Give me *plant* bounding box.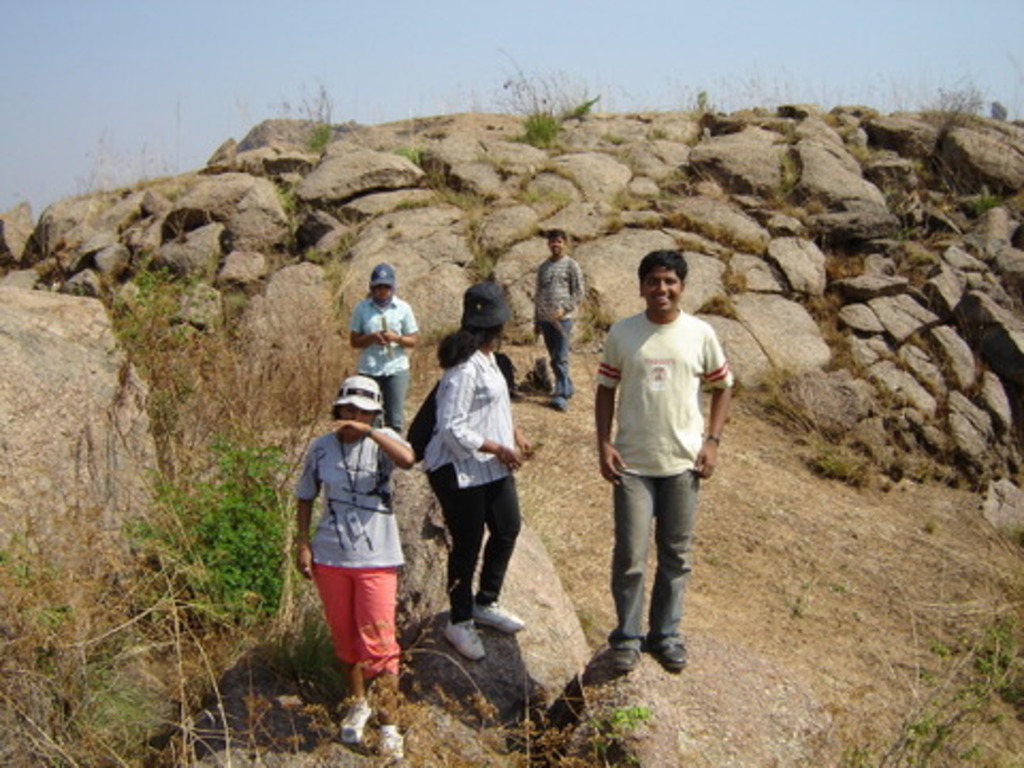
(x1=971, y1=183, x2=998, y2=207).
